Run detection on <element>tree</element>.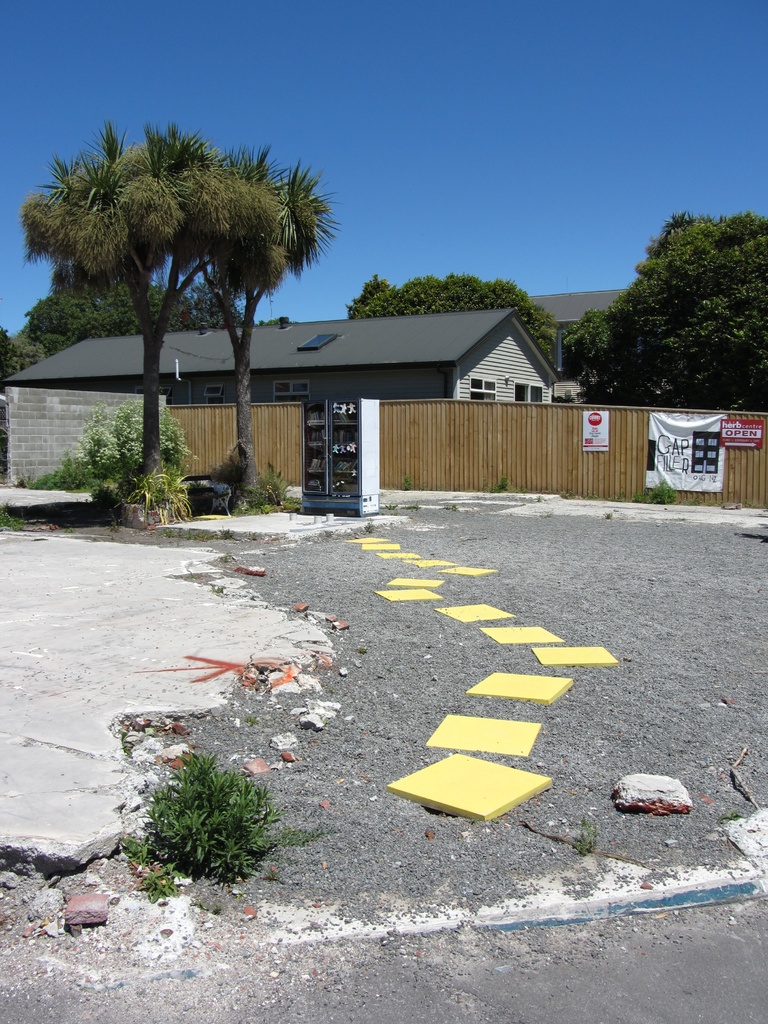
Result: detection(575, 312, 615, 400).
